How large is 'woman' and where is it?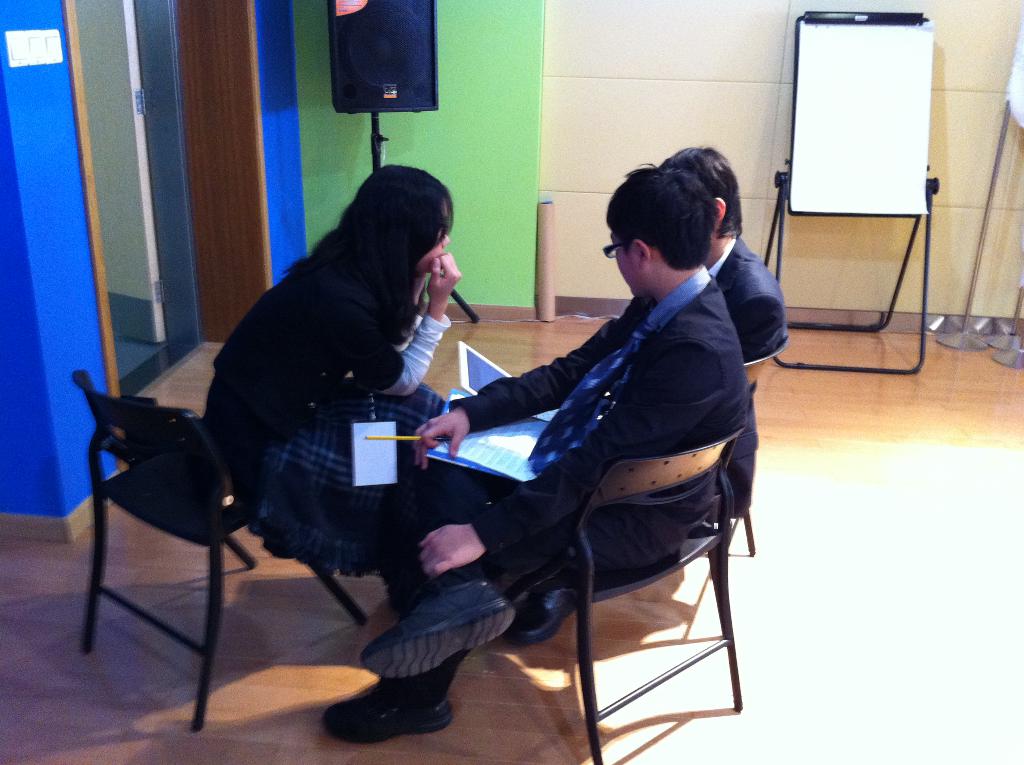
Bounding box: crop(206, 164, 497, 587).
